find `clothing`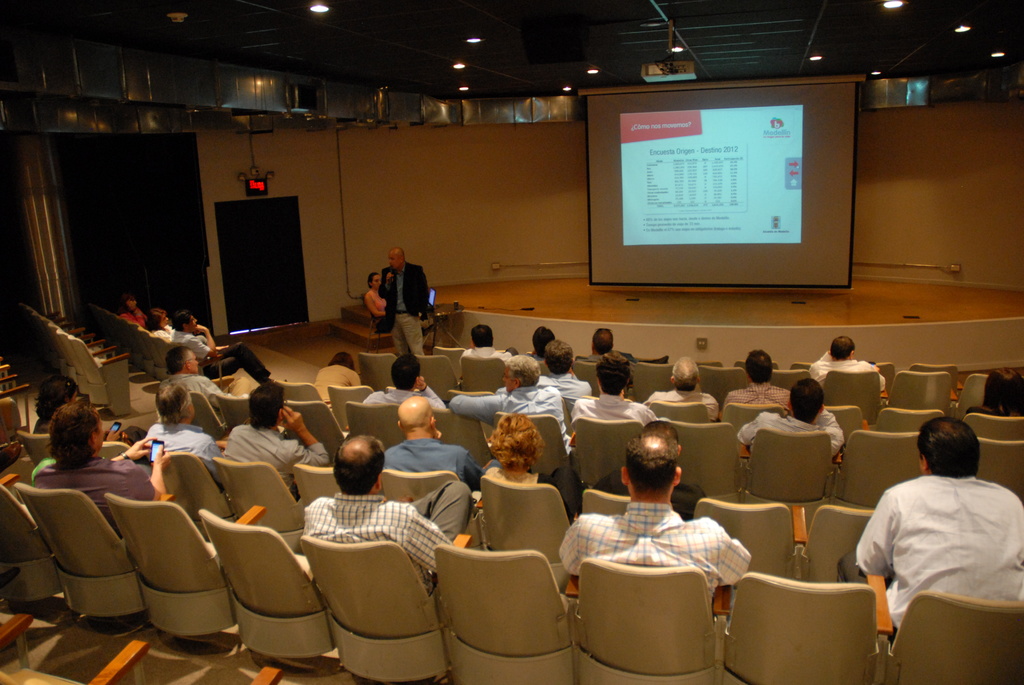
BBox(447, 384, 575, 463)
